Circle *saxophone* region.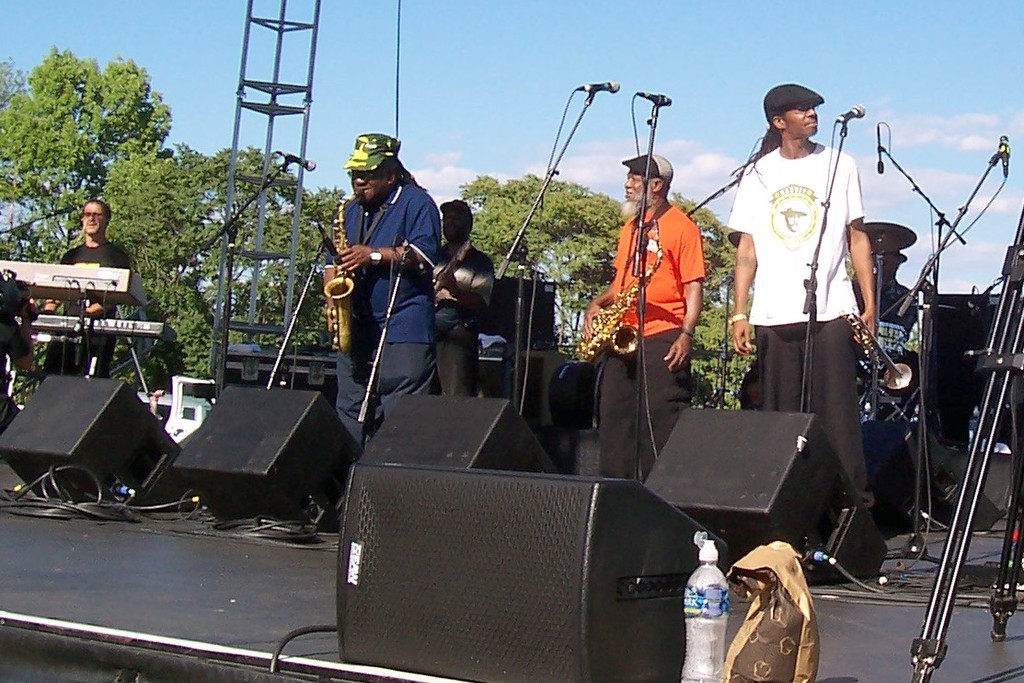
Region: (573, 219, 663, 357).
